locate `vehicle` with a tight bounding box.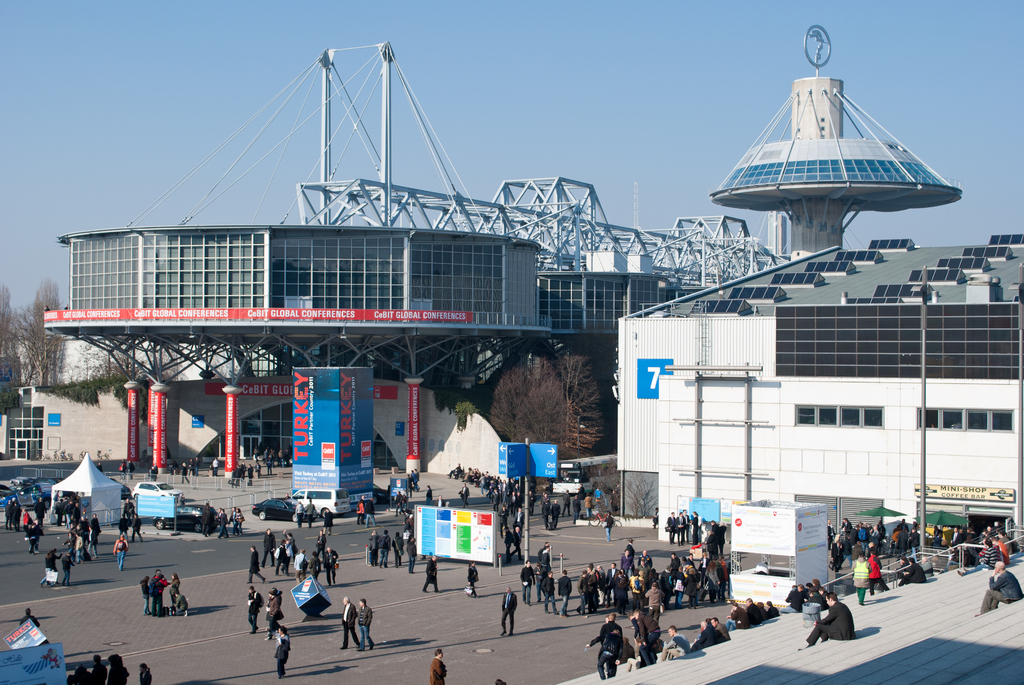
region(273, 476, 349, 527).
